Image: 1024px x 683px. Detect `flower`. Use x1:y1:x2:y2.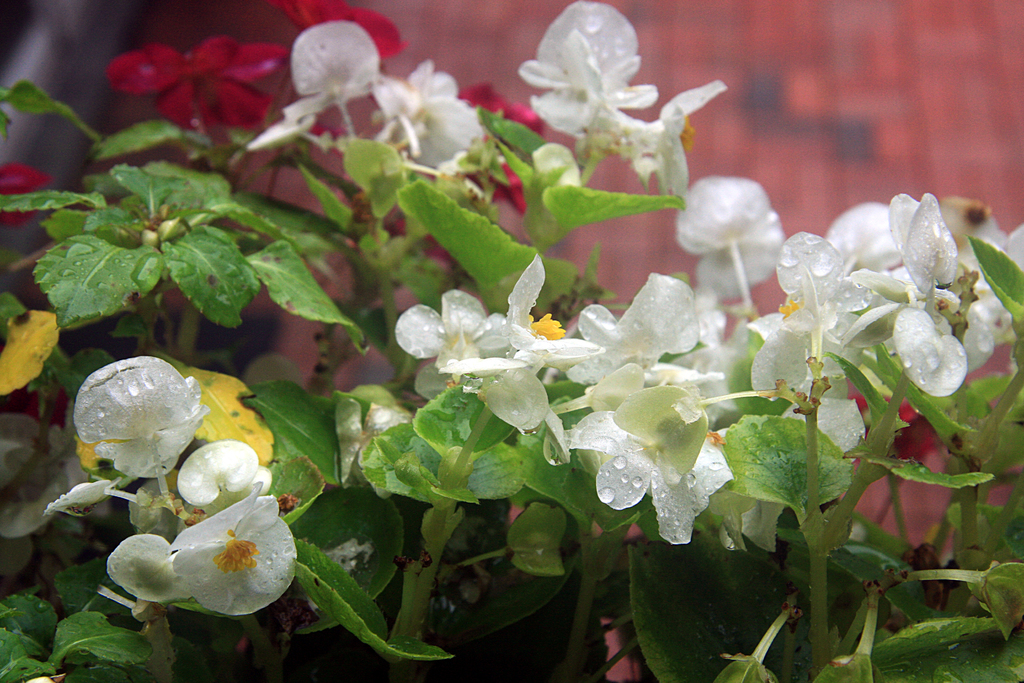
515:3:726:205.
